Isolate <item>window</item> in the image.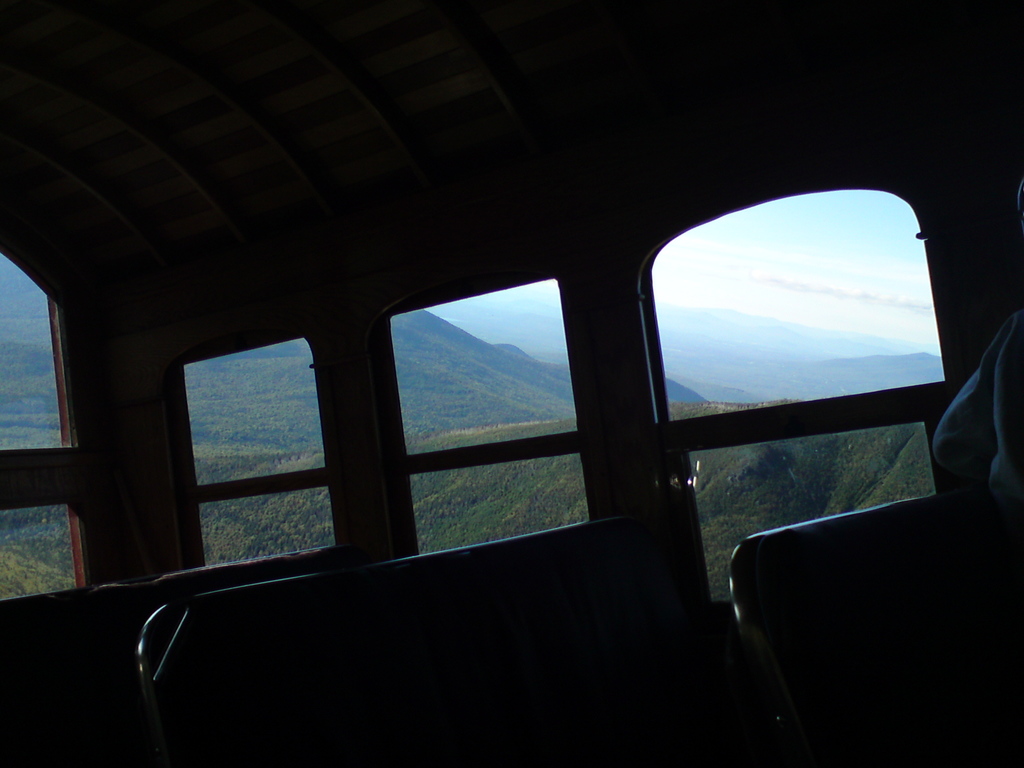
Isolated region: detection(0, 257, 80, 600).
